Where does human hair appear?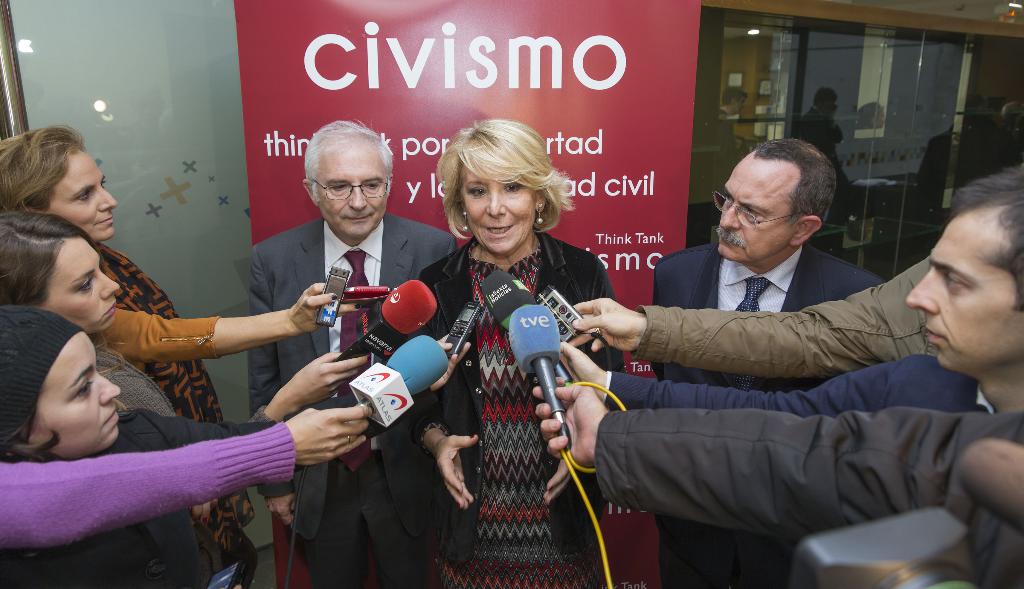
Appears at [x1=748, y1=139, x2=837, y2=224].
